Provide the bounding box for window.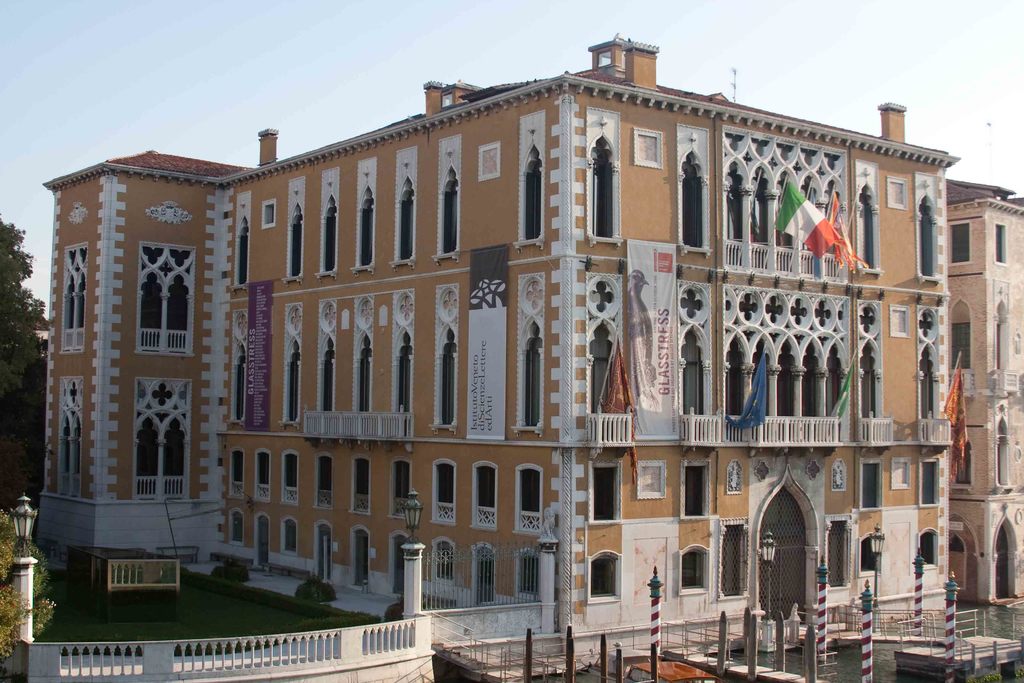
[394, 176, 412, 268].
